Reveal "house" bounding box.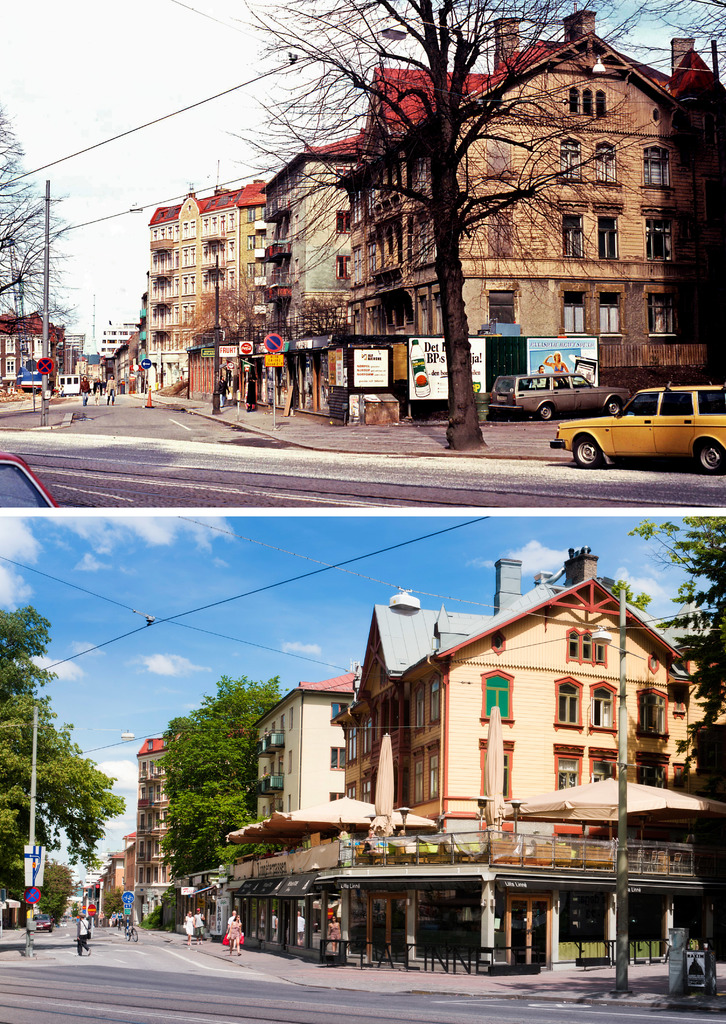
Revealed: locate(320, 561, 722, 874).
